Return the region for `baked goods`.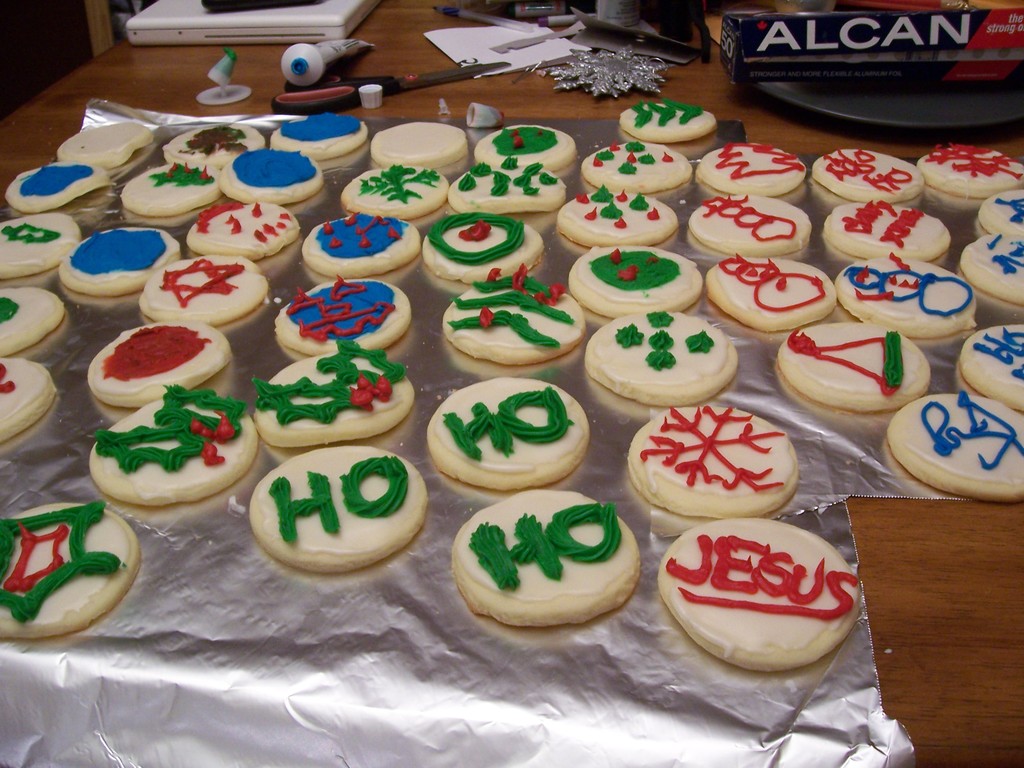
Rect(84, 324, 233, 409).
